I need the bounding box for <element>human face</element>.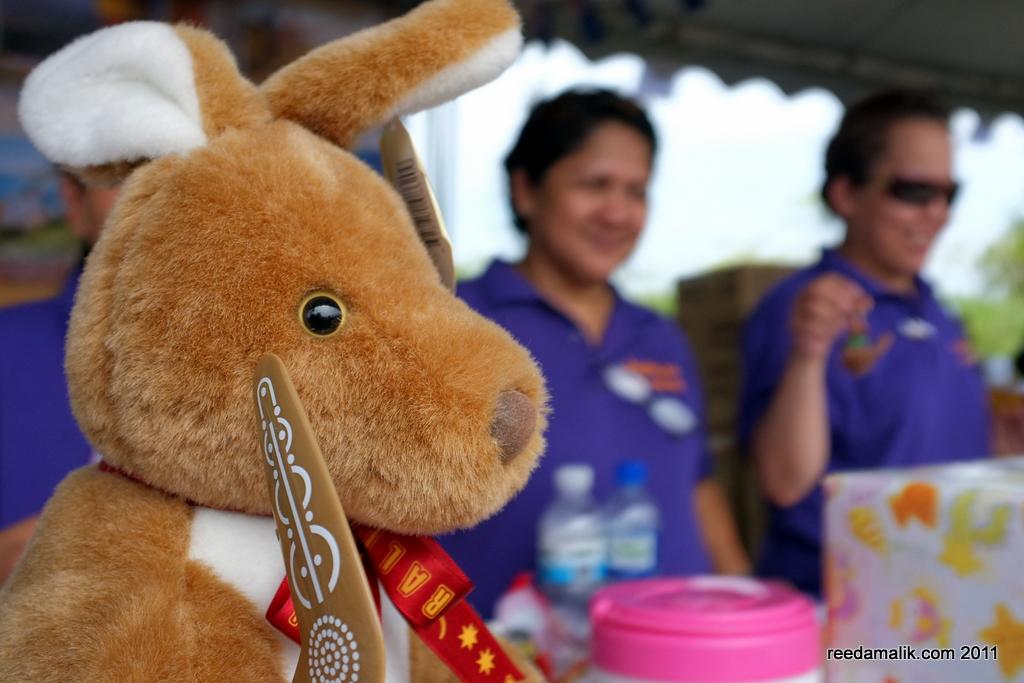
Here it is: [860,117,955,272].
